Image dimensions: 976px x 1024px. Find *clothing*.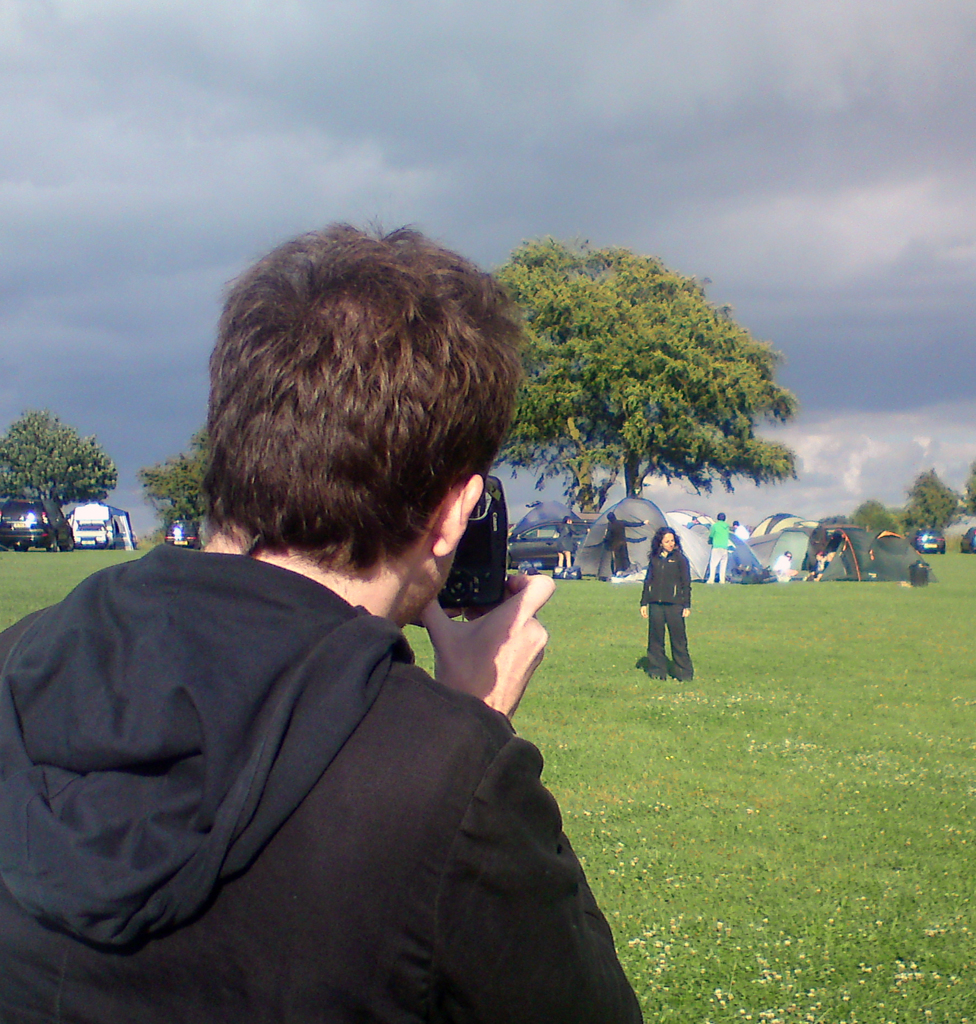
BBox(708, 515, 729, 581).
